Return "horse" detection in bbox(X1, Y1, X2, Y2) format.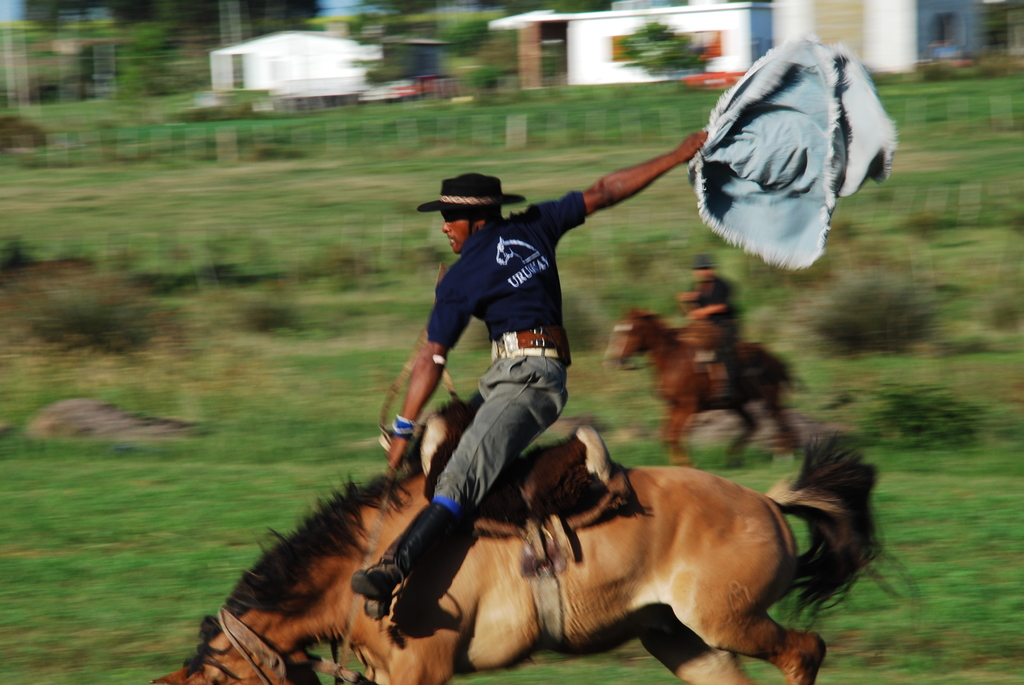
bbox(609, 302, 806, 466).
